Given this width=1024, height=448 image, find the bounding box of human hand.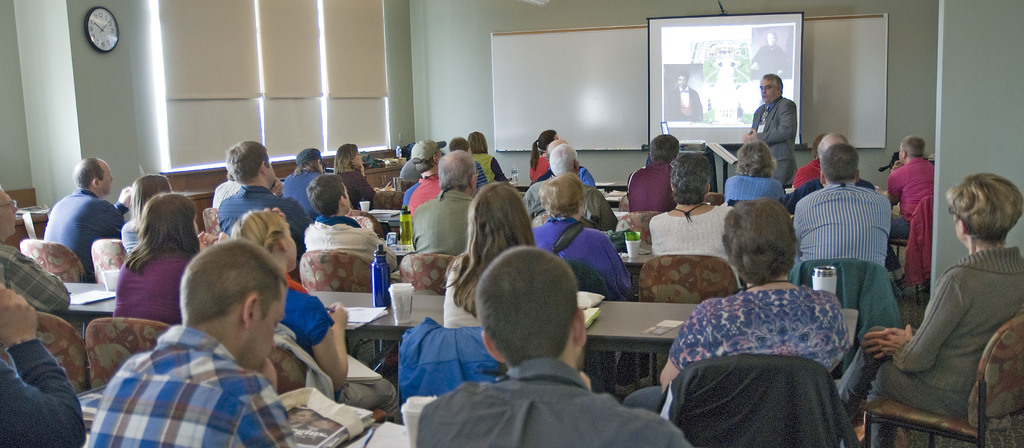
891/162/901/169.
